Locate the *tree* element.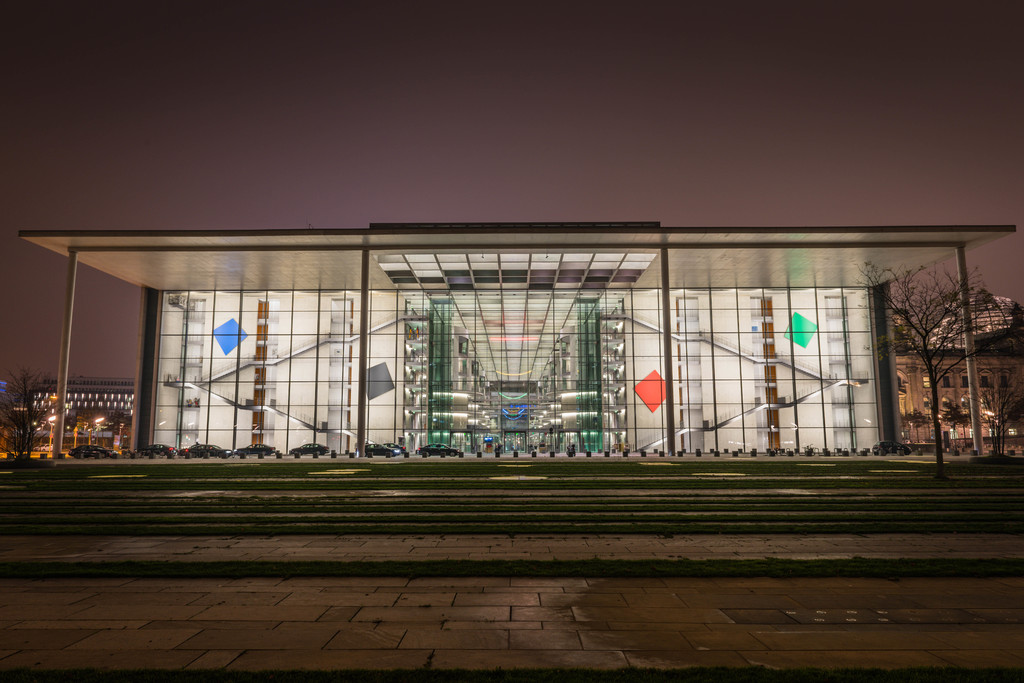
Element bbox: left=899, top=406, right=930, bottom=444.
